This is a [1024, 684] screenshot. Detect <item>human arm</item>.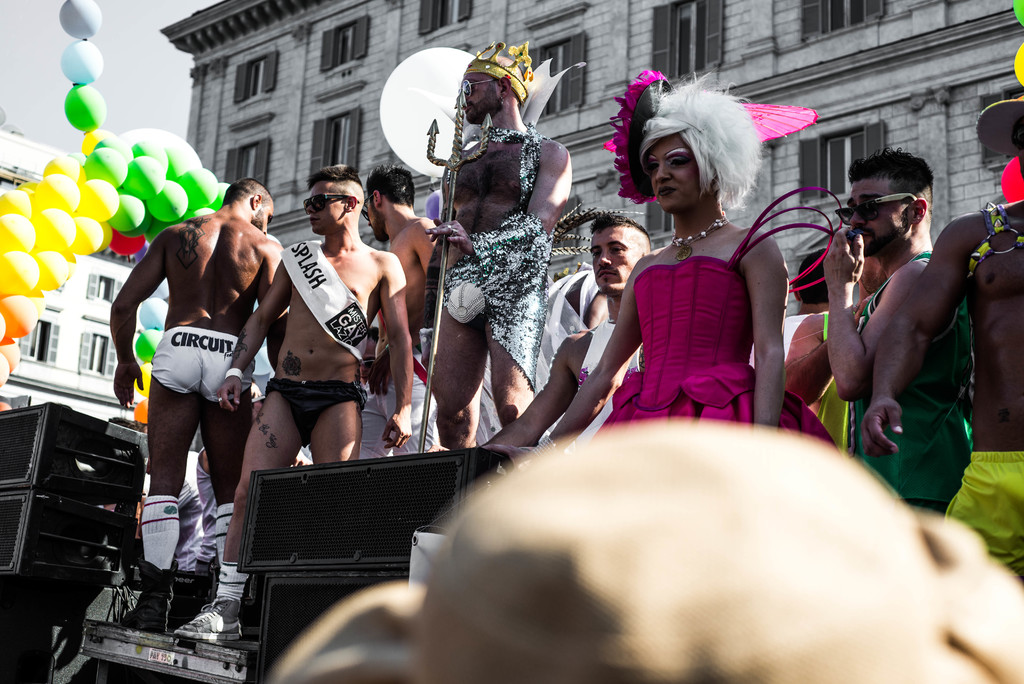
216 256 294 415.
